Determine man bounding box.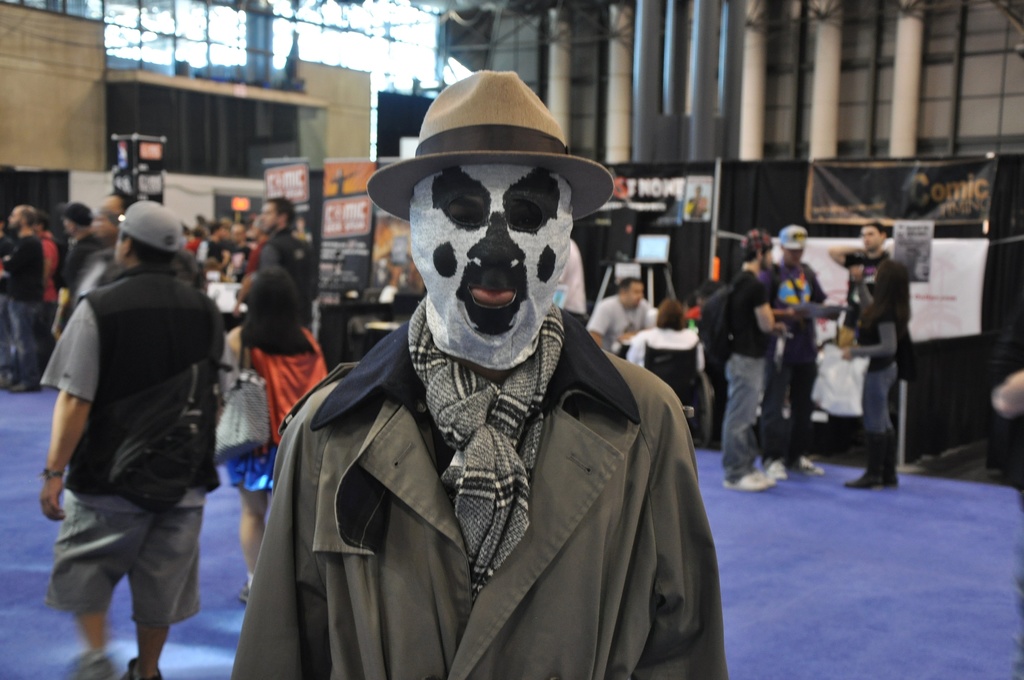
Determined: (left=766, top=222, right=824, bottom=480).
